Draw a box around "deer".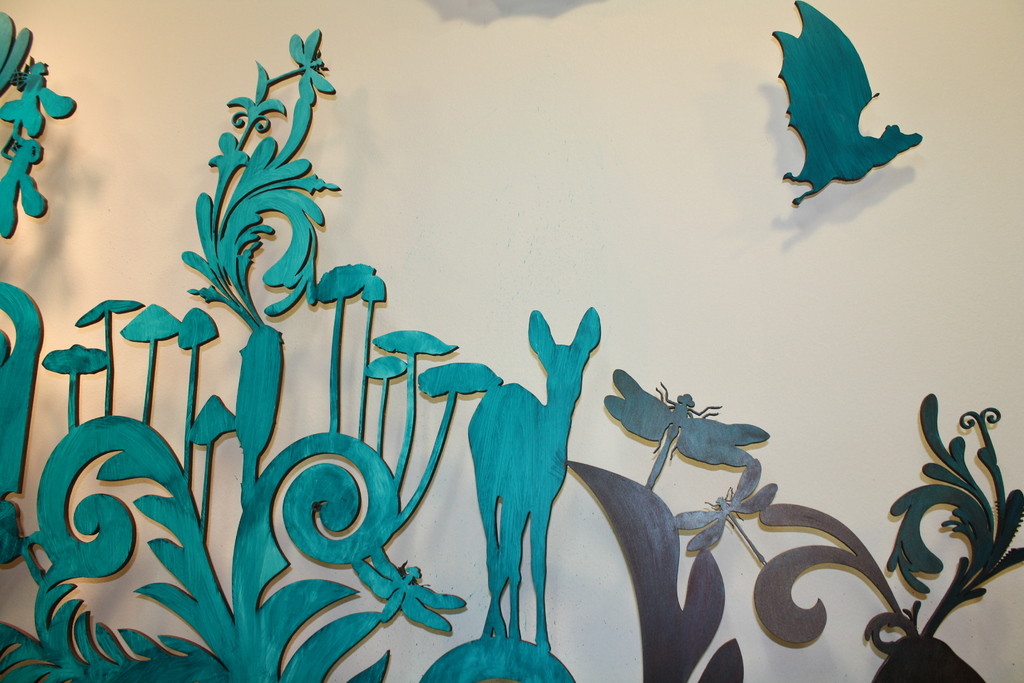
[468, 309, 605, 654].
